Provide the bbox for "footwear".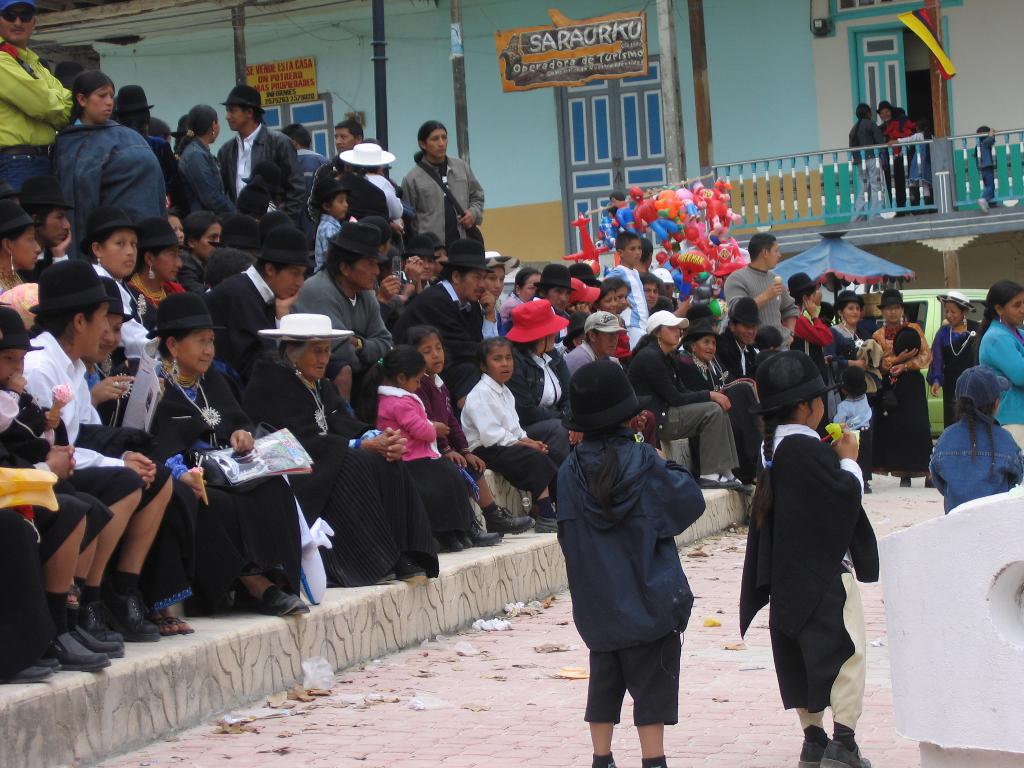
[x1=0, y1=664, x2=52, y2=685].
